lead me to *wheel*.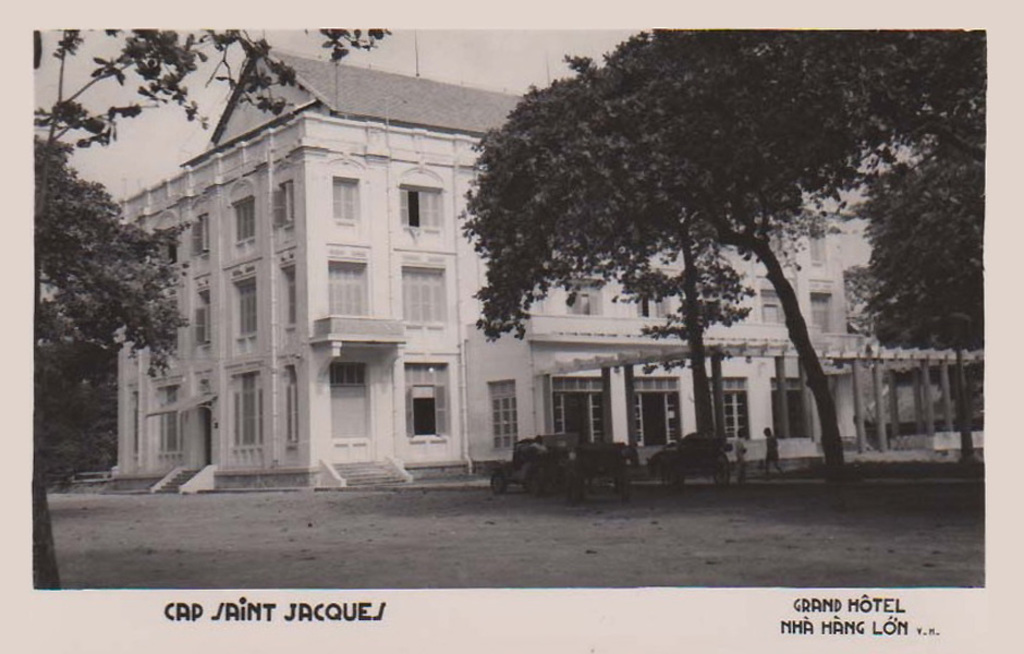
Lead to l=613, t=477, r=631, b=502.
